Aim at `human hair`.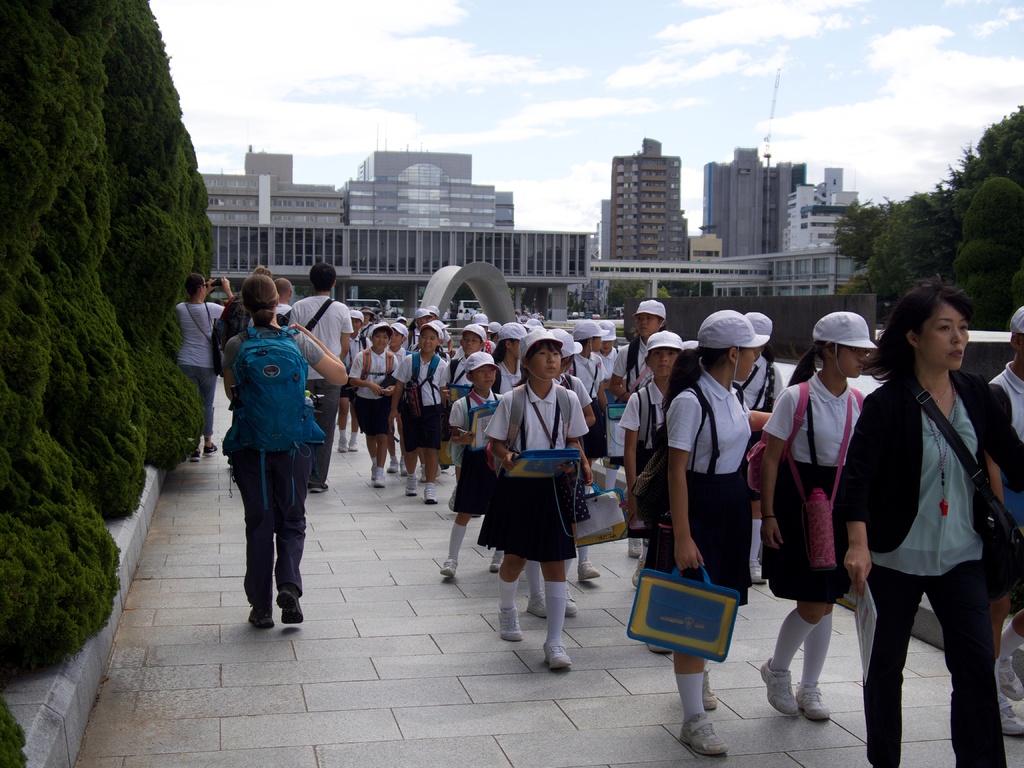
Aimed at pyautogui.locateOnScreen(664, 344, 733, 410).
